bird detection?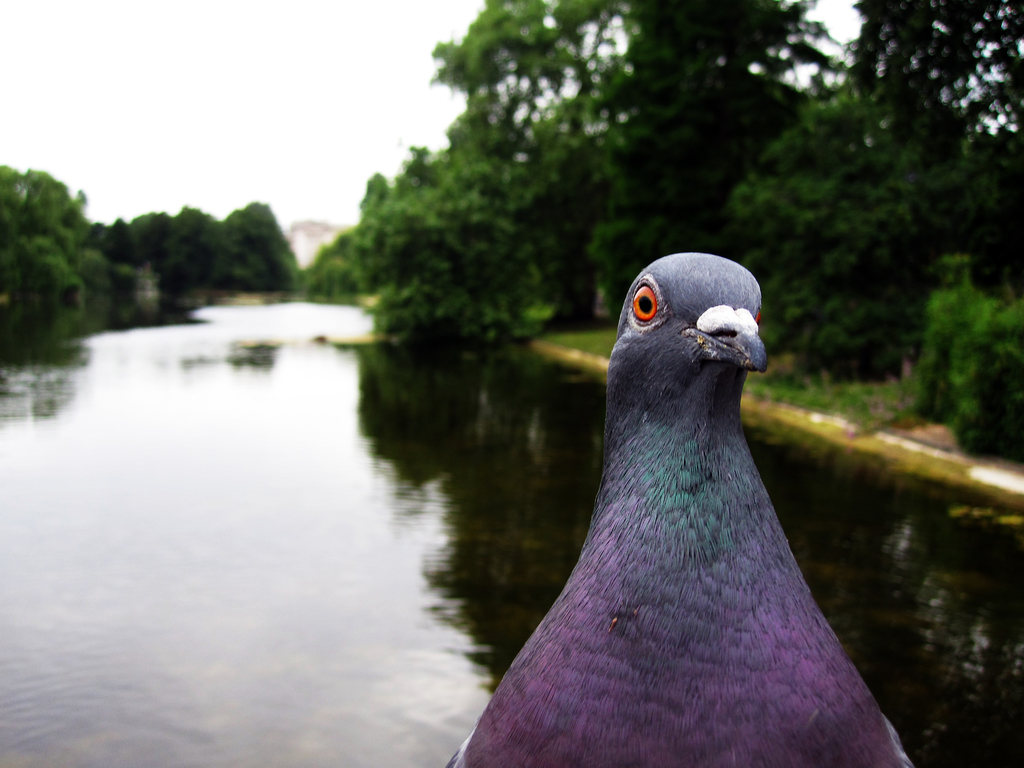
(x1=464, y1=250, x2=896, y2=748)
